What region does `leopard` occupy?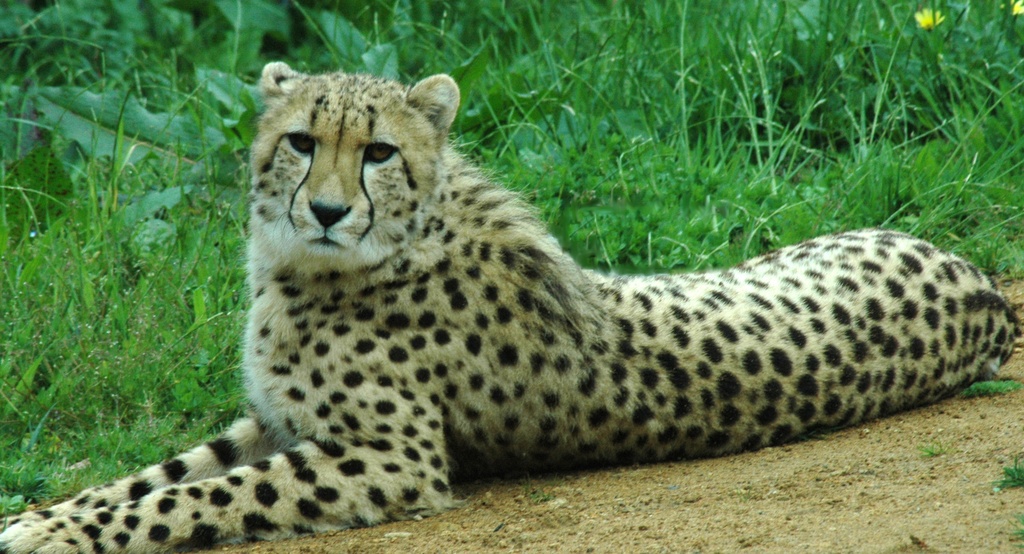
rect(0, 59, 1018, 553).
